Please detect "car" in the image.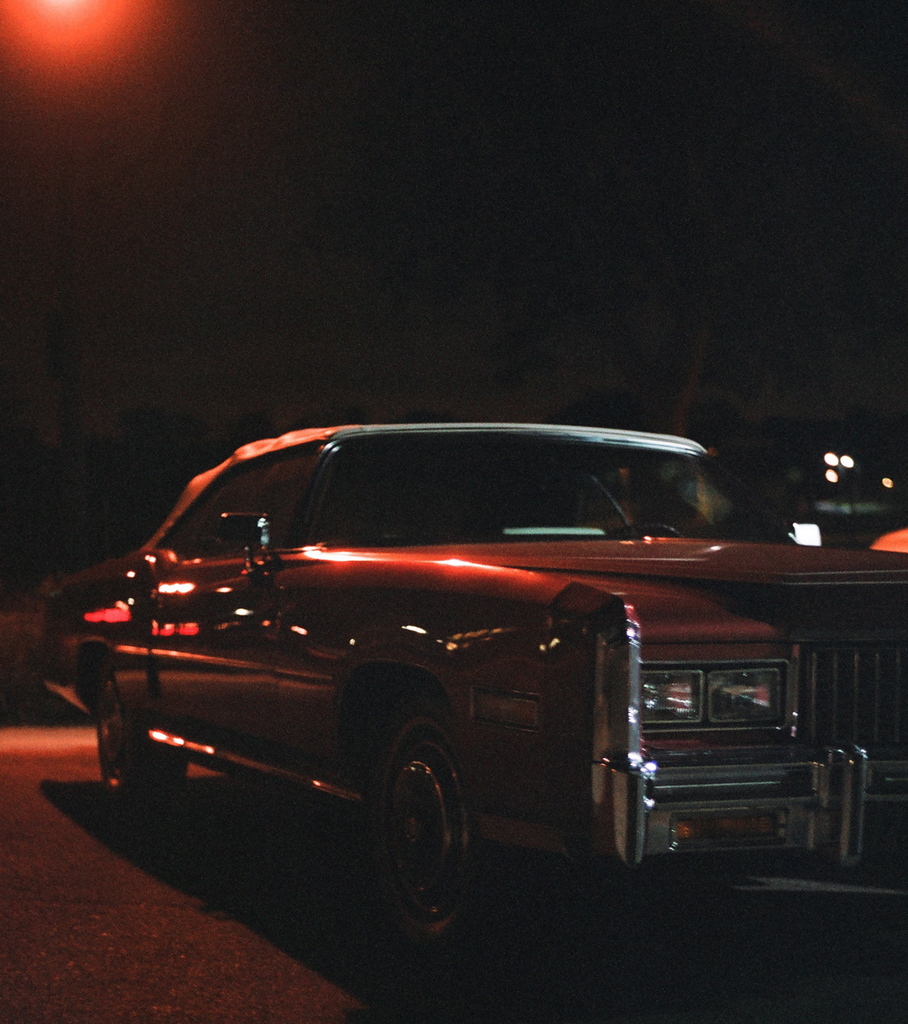
x1=44, y1=425, x2=867, y2=928.
